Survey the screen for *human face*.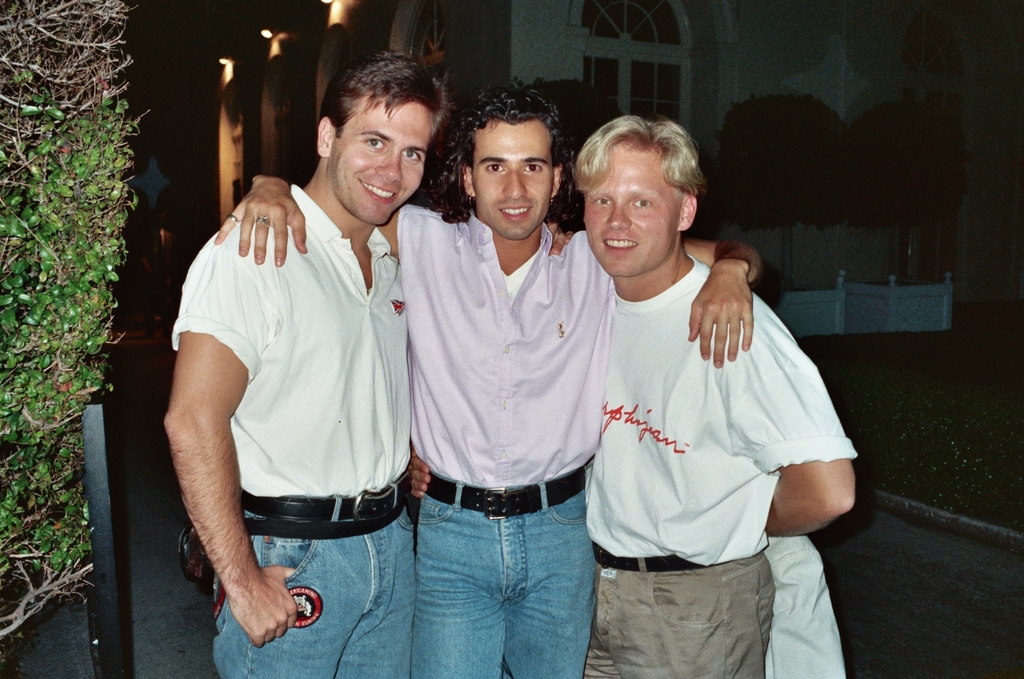
Survey found: rect(584, 145, 679, 279).
